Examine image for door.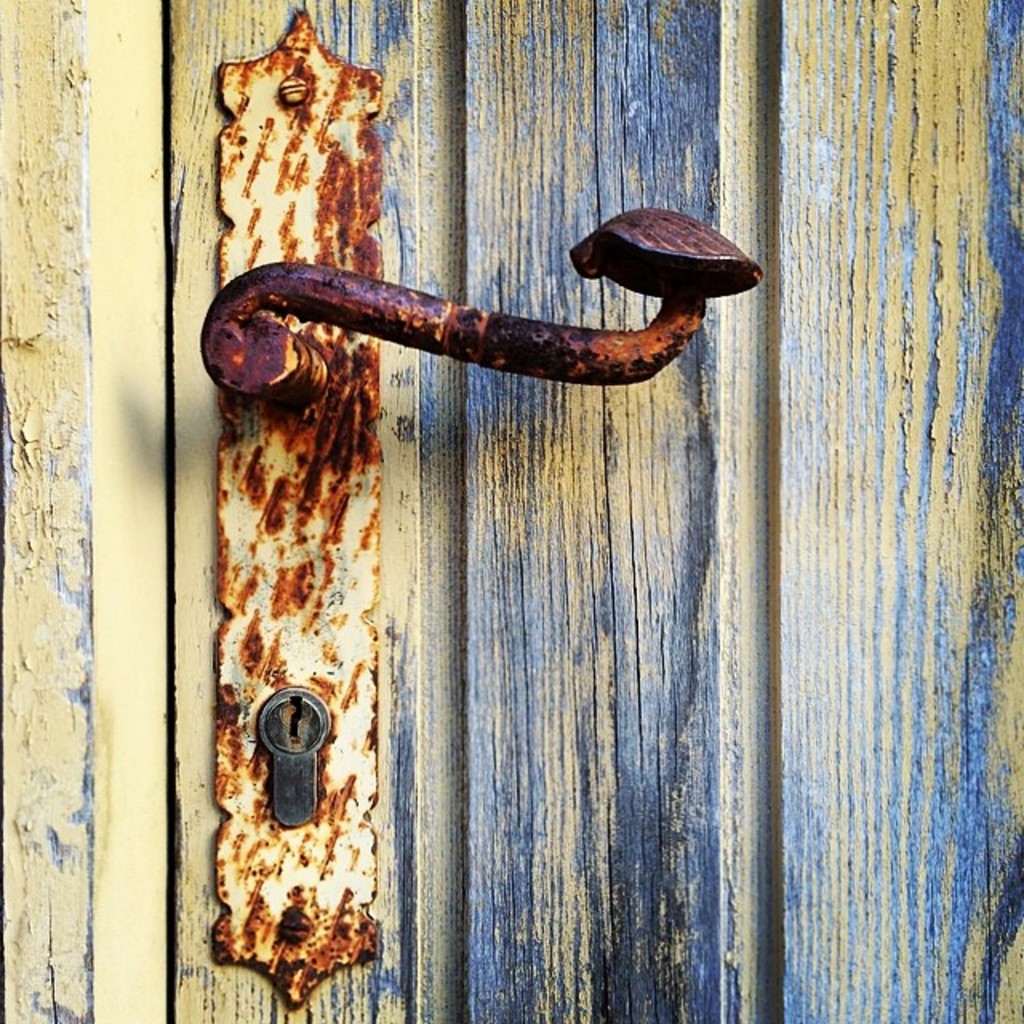
Examination result: x1=0 y1=0 x2=1022 y2=1022.
